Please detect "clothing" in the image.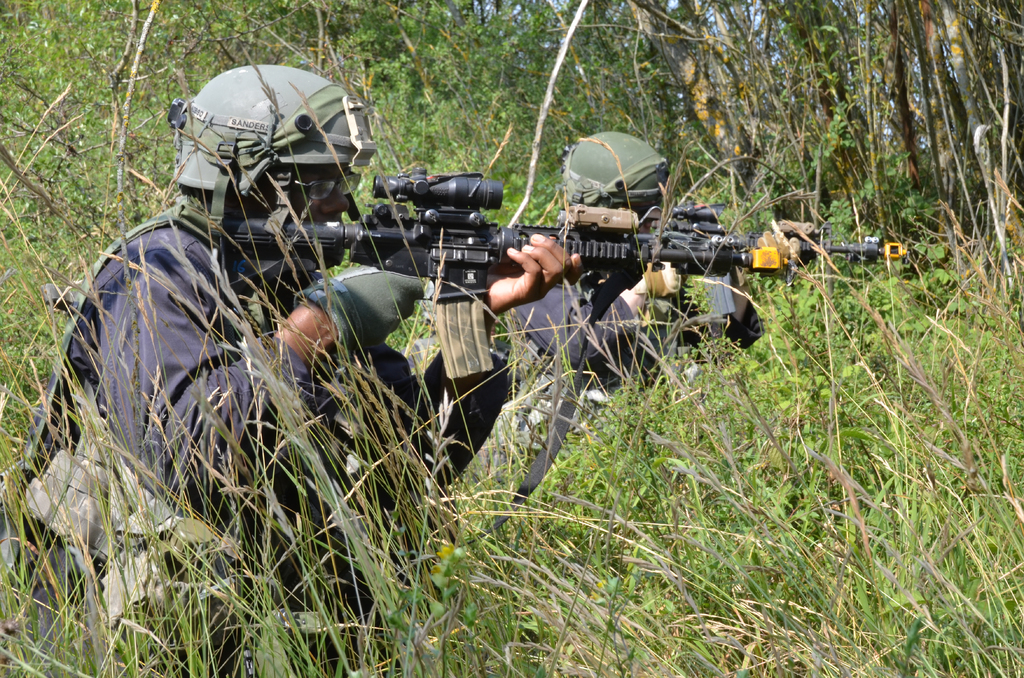
Rect(29, 122, 367, 610).
